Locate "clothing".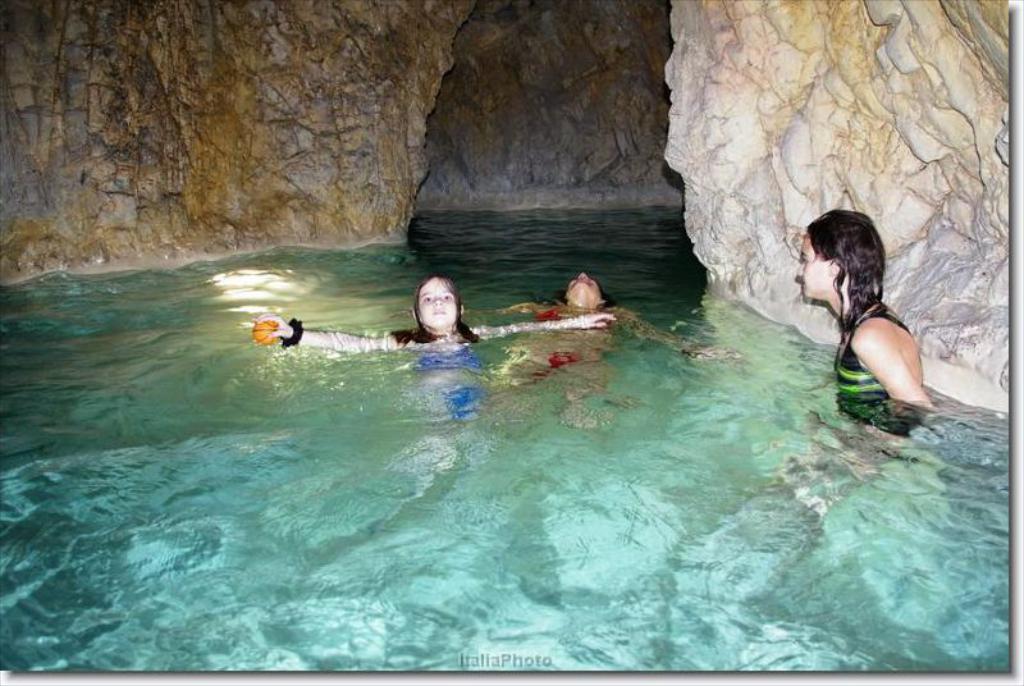
Bounding box: (left=833, top=301, right=923, bottom=440).
